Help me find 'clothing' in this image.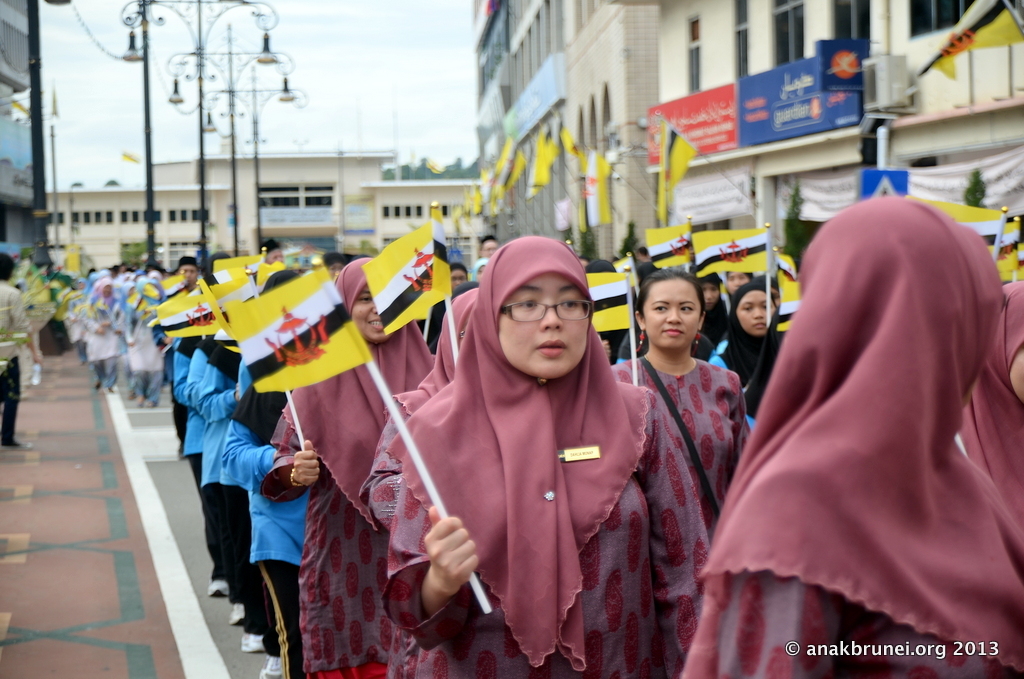
Found it: left=157, top=248, right=203, bottom=366.
